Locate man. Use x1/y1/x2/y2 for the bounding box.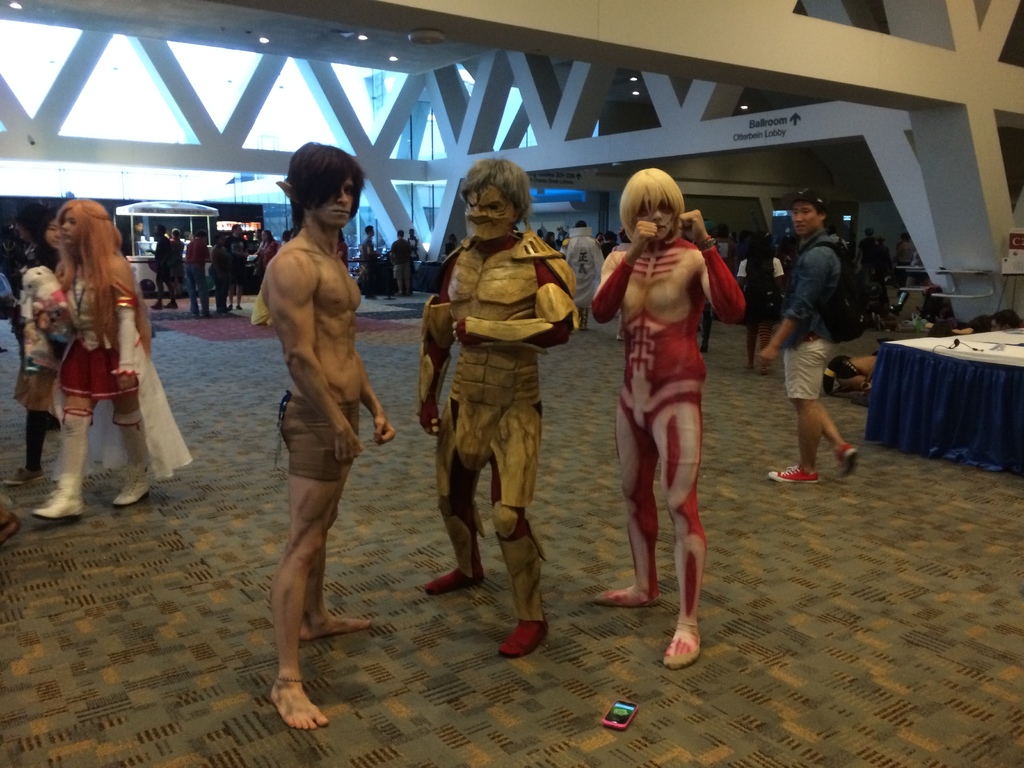
265/136/393/728.
